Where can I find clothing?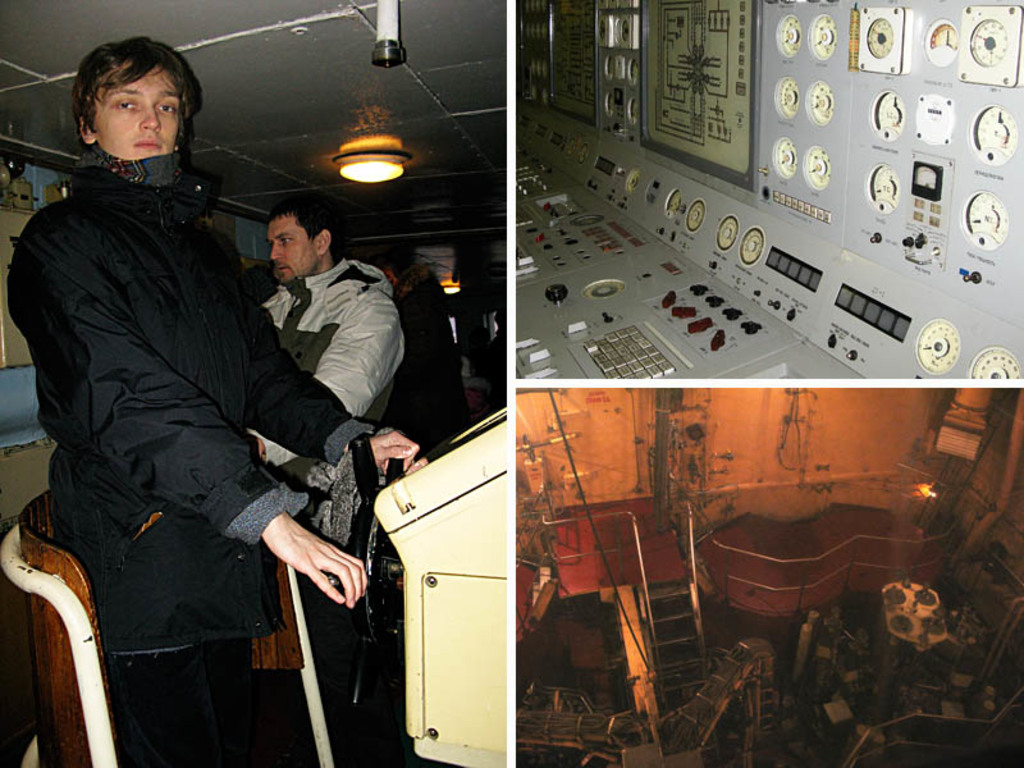
You can find it at x1=380 y1=268 x2=474 y2=458.
